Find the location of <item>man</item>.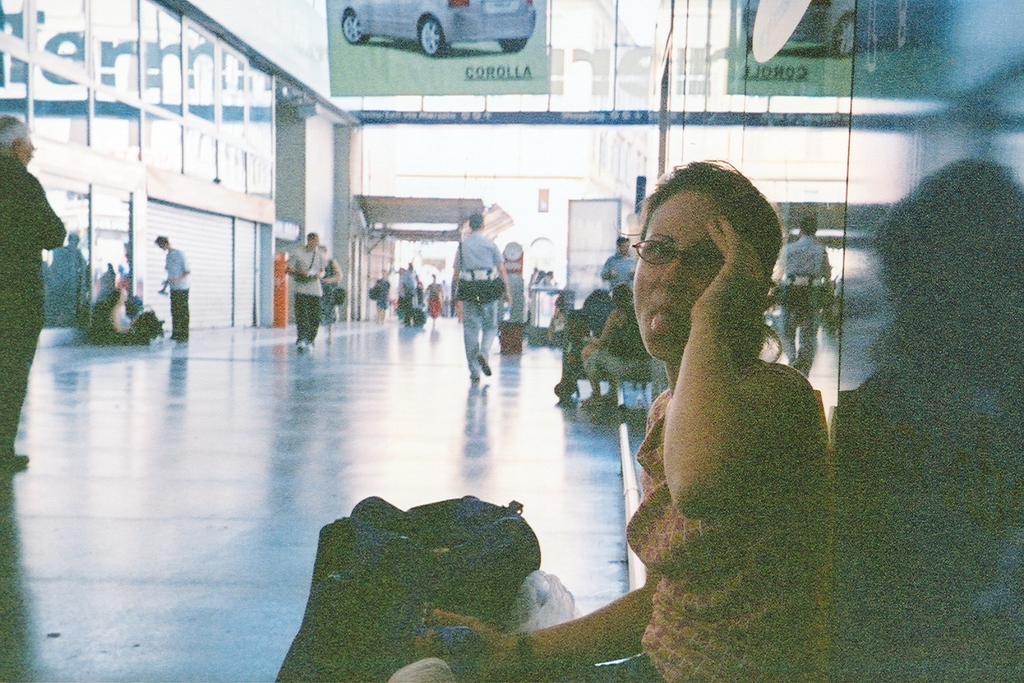
Location: [283,227,325,351].
